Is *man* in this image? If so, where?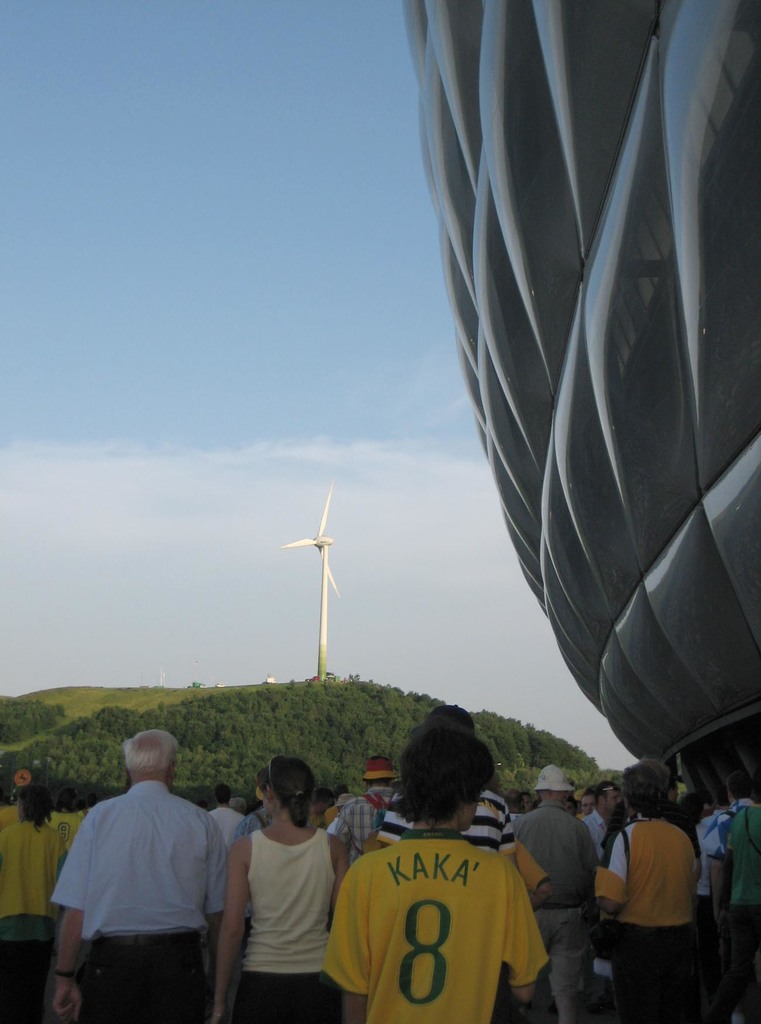
Yes, at x1=328 y1=746 x2=393 y2=867.
